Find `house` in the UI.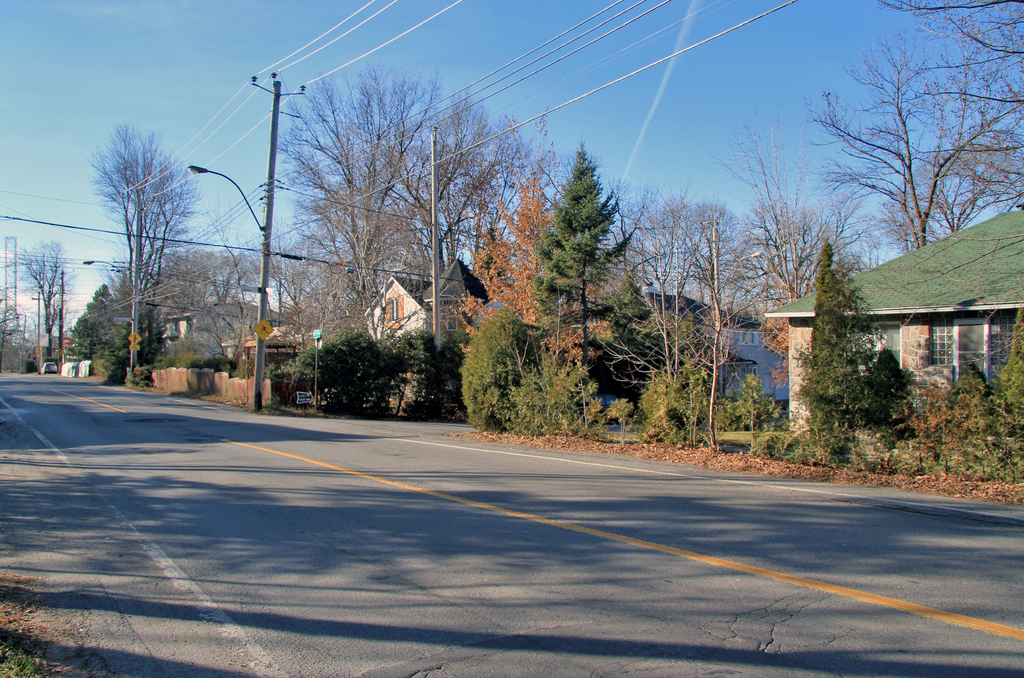
UI element at [178, 297, 308, 351].
